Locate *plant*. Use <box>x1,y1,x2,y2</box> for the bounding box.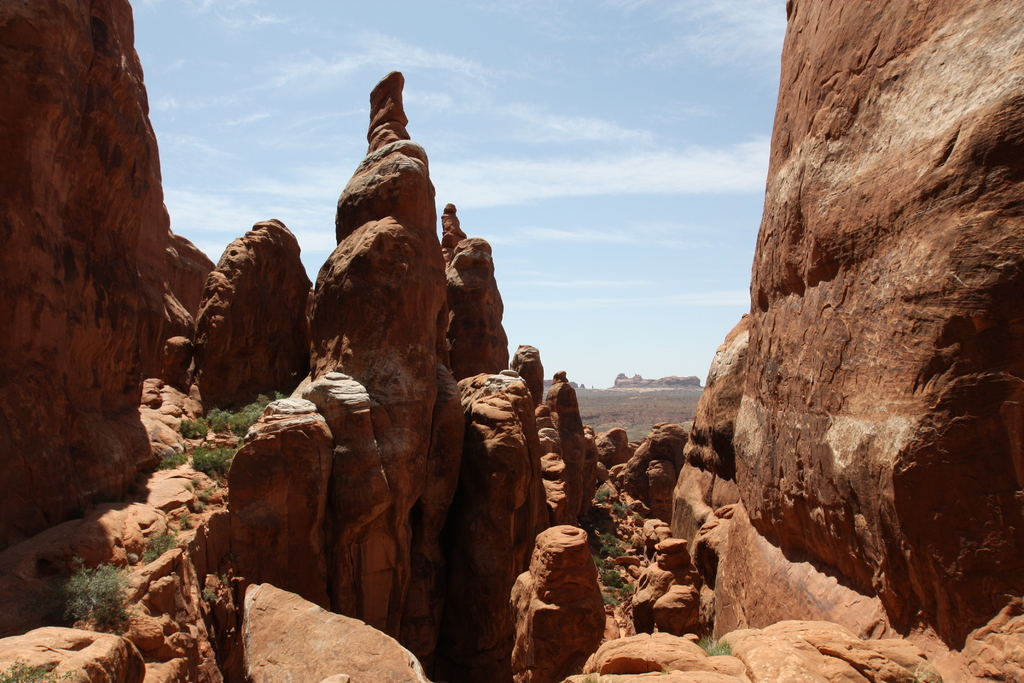
<box>589,554,614,572</box>.
